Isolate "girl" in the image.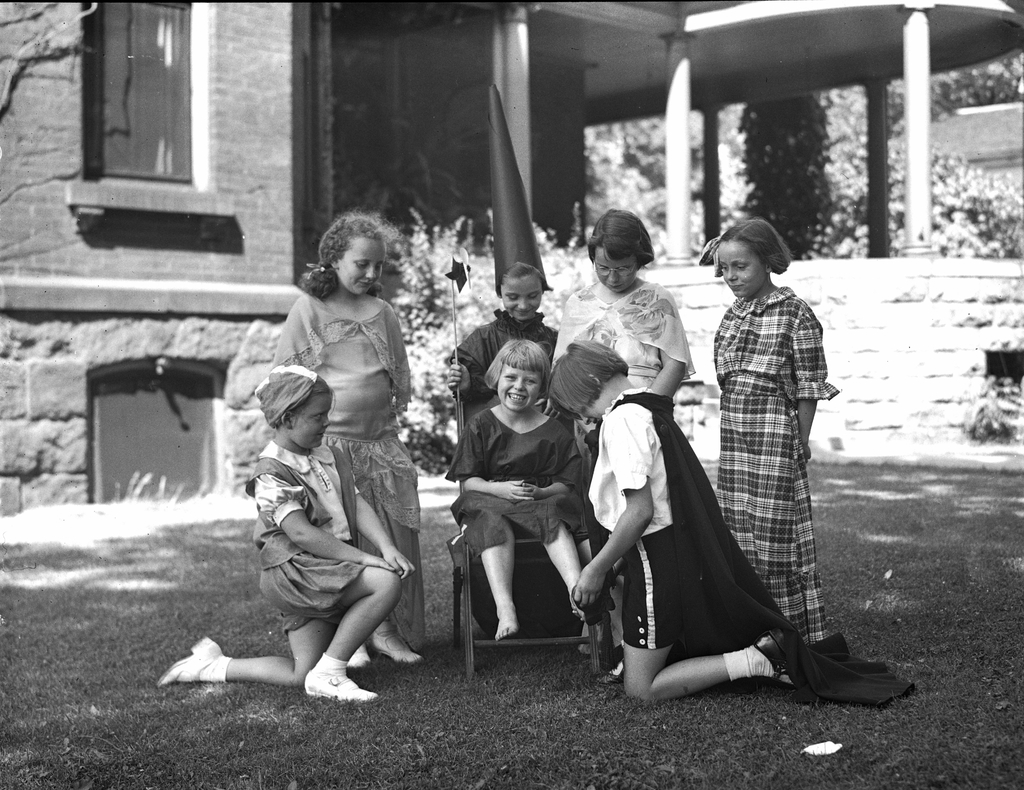
Isolated region: (left=154, top=363, right=417, bottom=703).
